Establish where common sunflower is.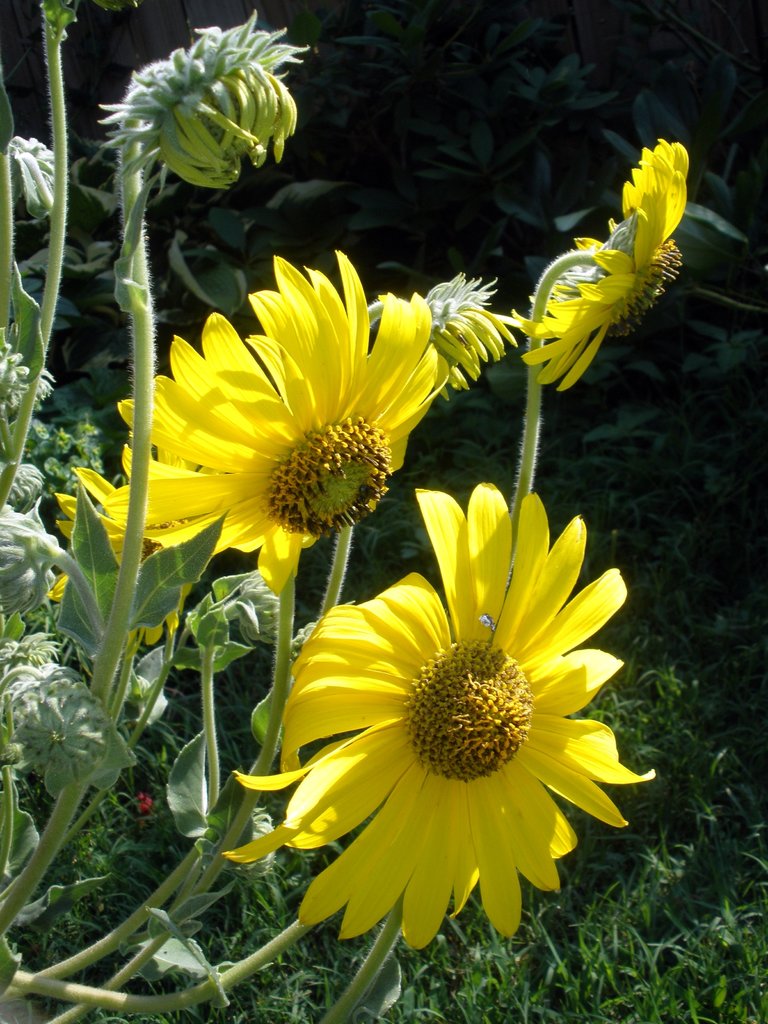
Established at (left=125, top=253, right=499, bottom=595).
